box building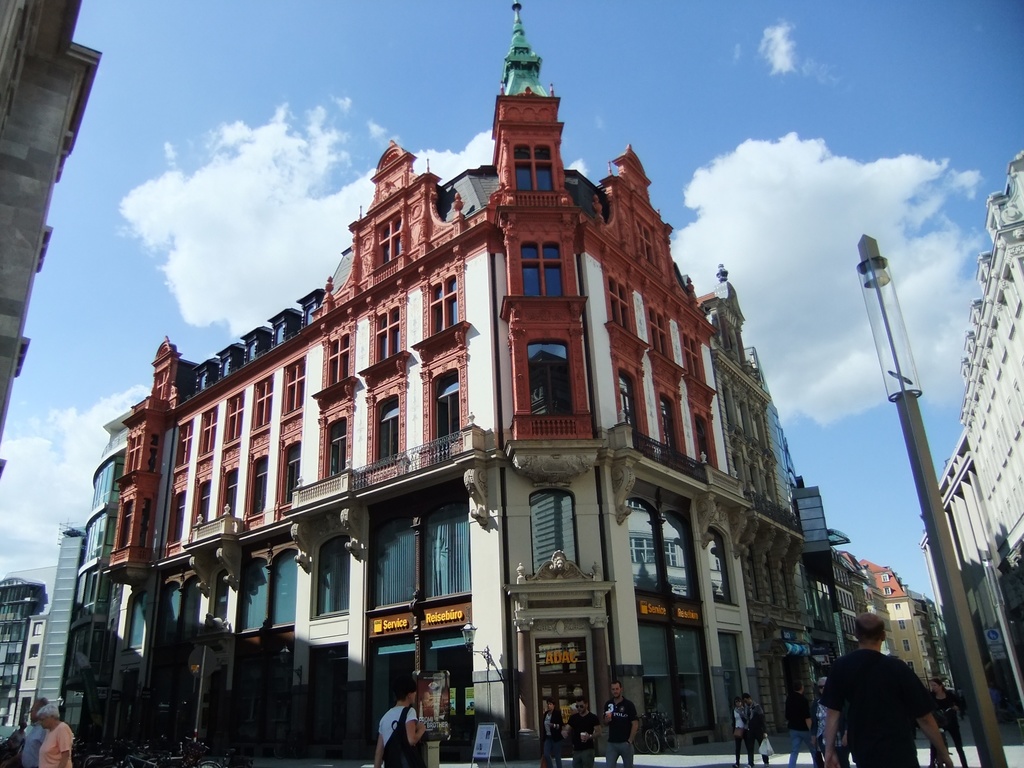
859 558 927 682
